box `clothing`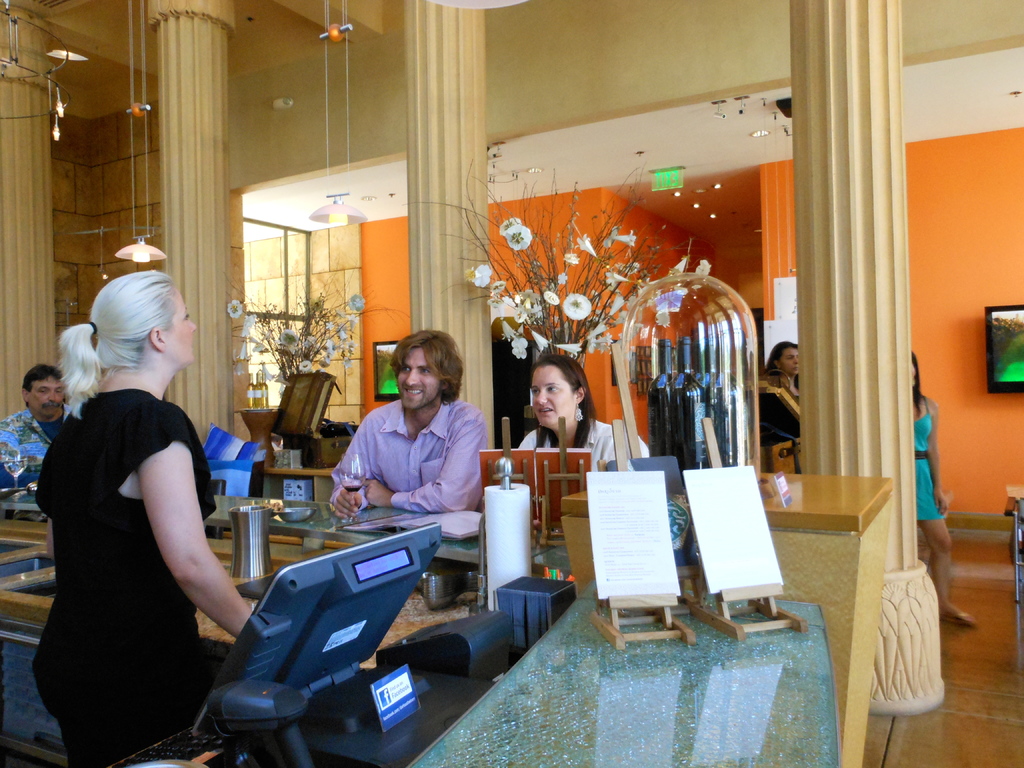
crop(332, 393, 490, 521)
